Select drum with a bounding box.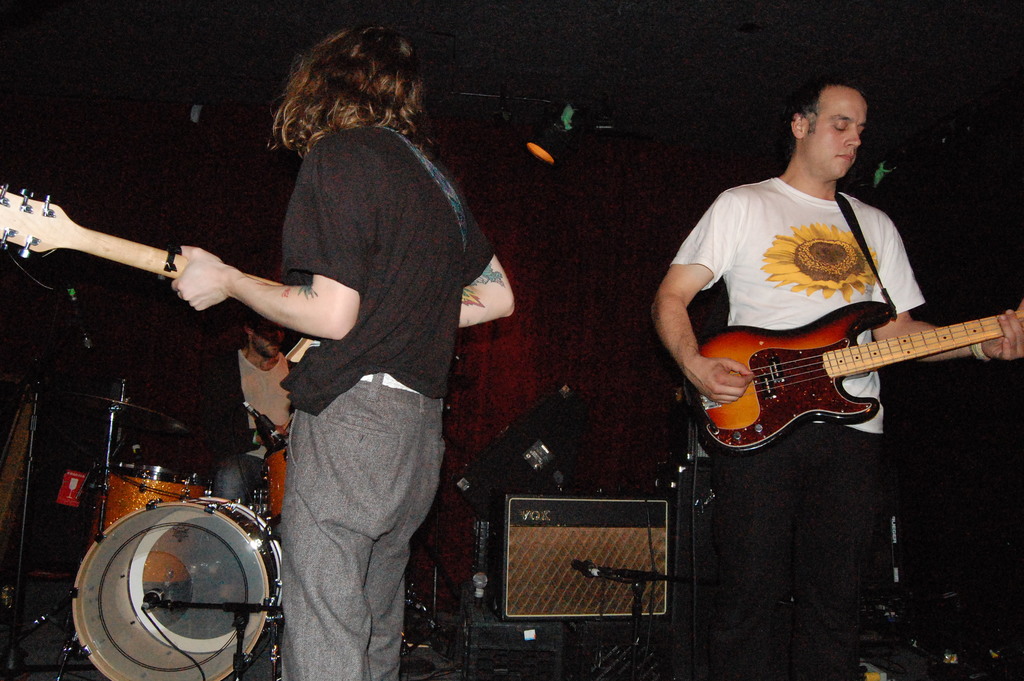
<region>59, 430, 275, 656</region>.
